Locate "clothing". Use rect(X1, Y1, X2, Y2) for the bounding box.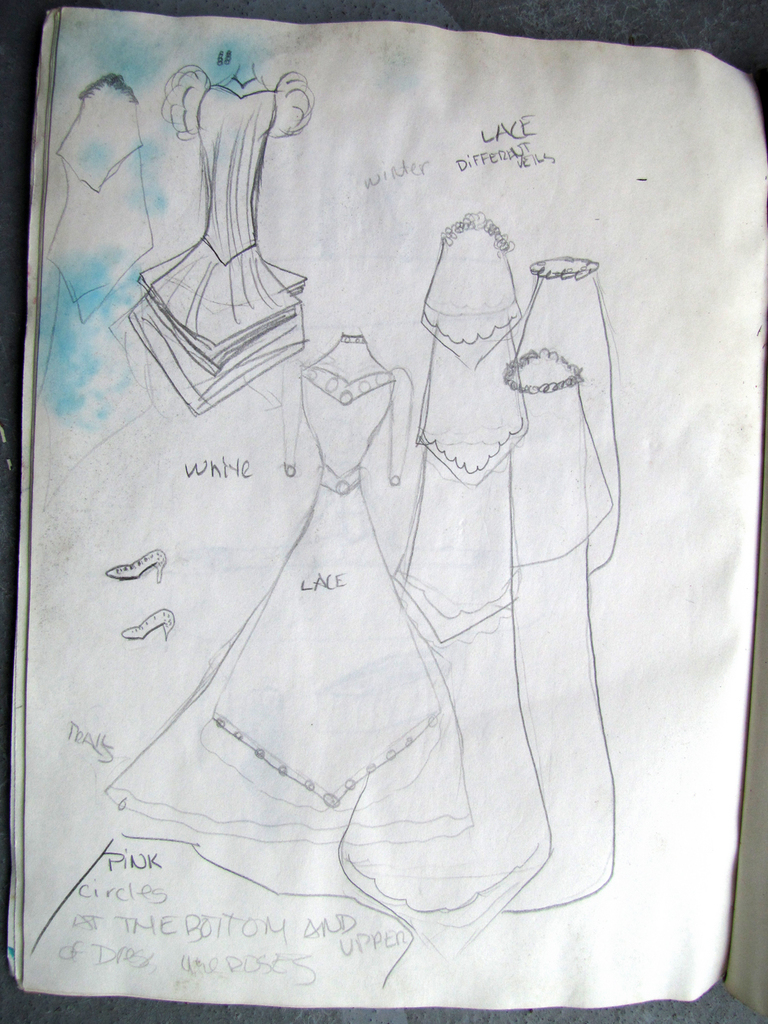
rect(126, 68, 309, 412).
